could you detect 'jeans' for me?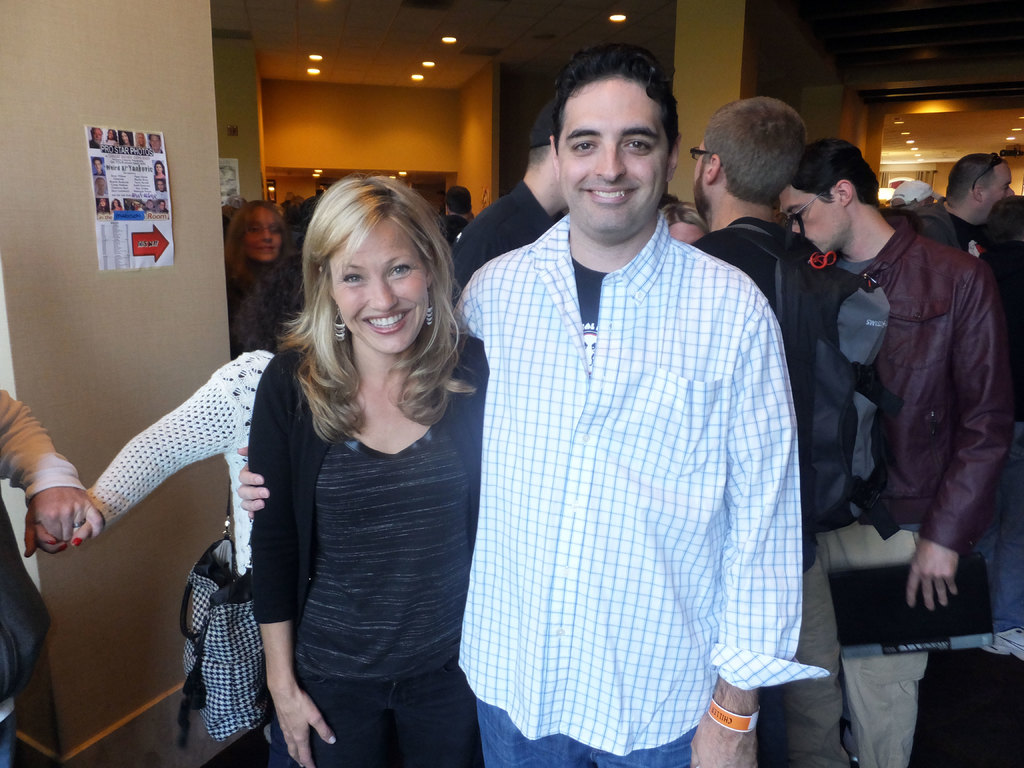
Detection result: locate(301, 659, 481, 767).
